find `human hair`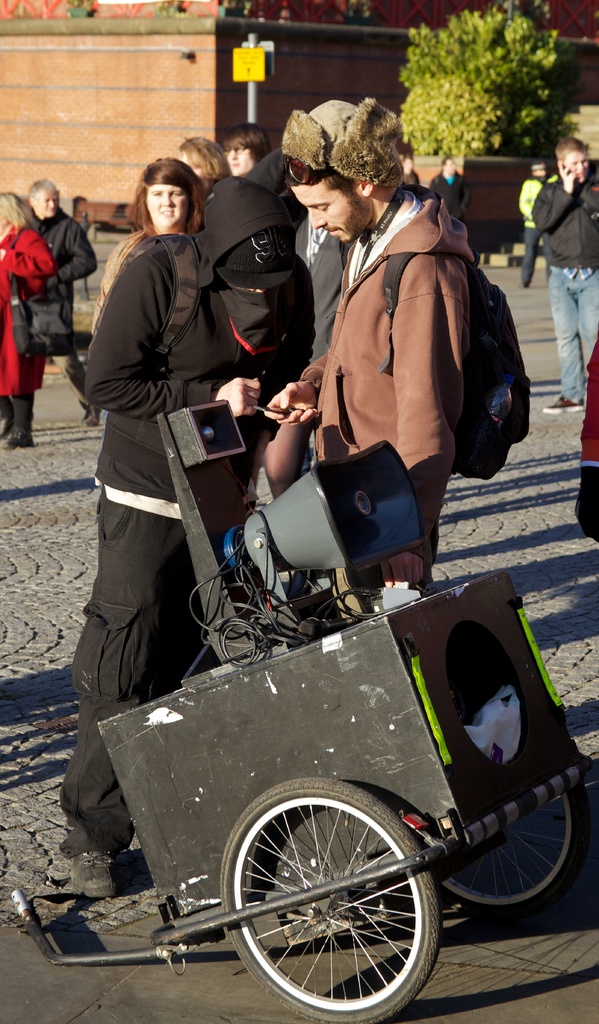
{"left": 0, "top": 193, "right": 22, "bottom": 236}
